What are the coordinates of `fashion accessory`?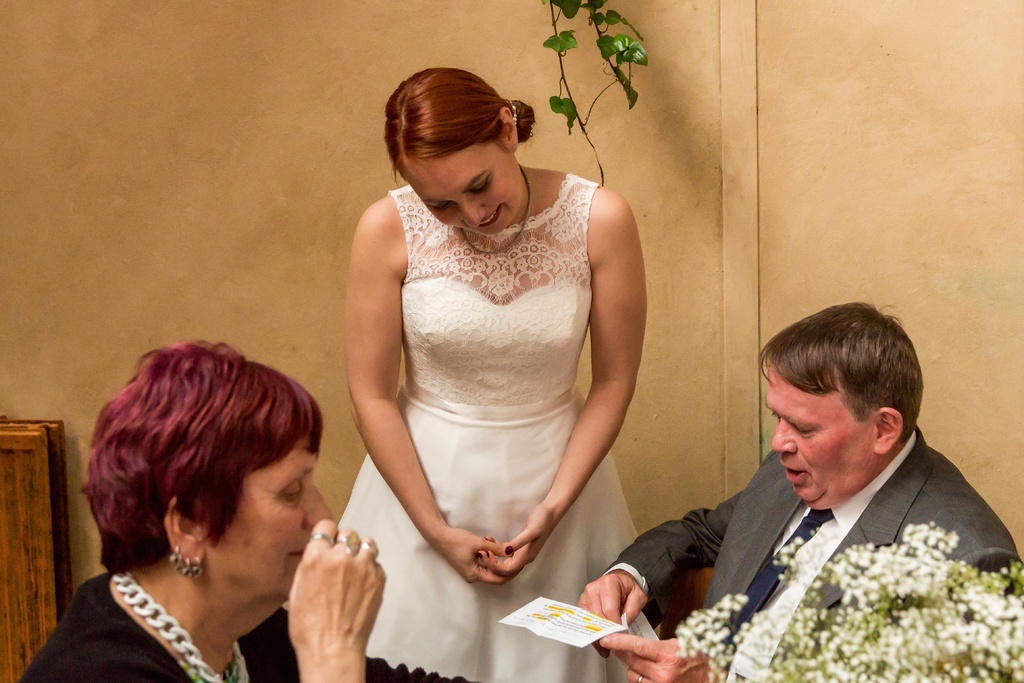
510/100/518/129.
